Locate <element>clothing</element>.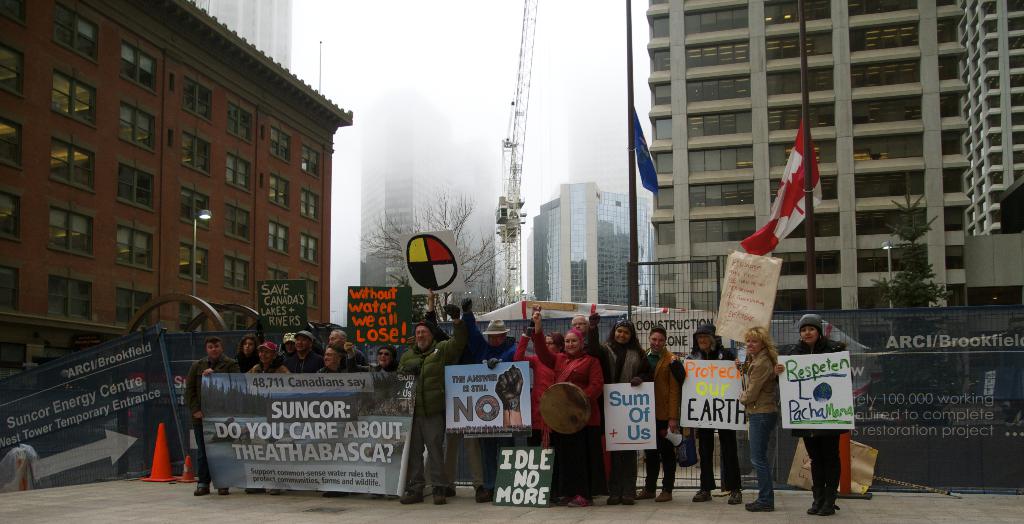
Bounding box: 781 334 861 505.
